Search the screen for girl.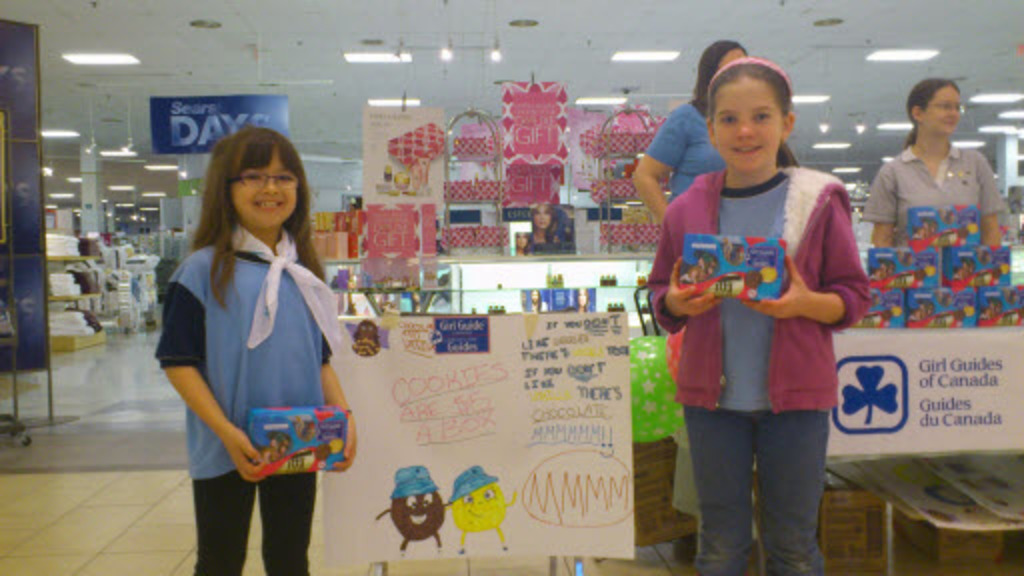
Found at (646, 56, 874, 574).
